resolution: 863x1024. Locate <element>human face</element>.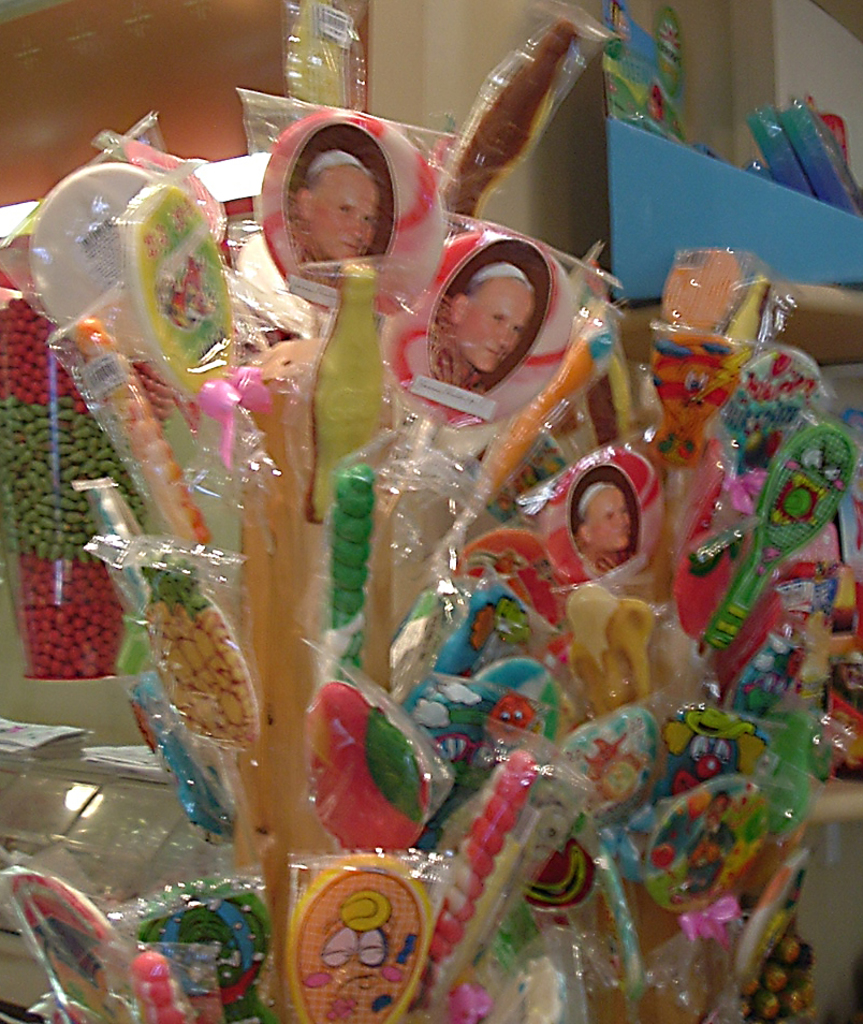
<box>463,283,537,374</box>.
